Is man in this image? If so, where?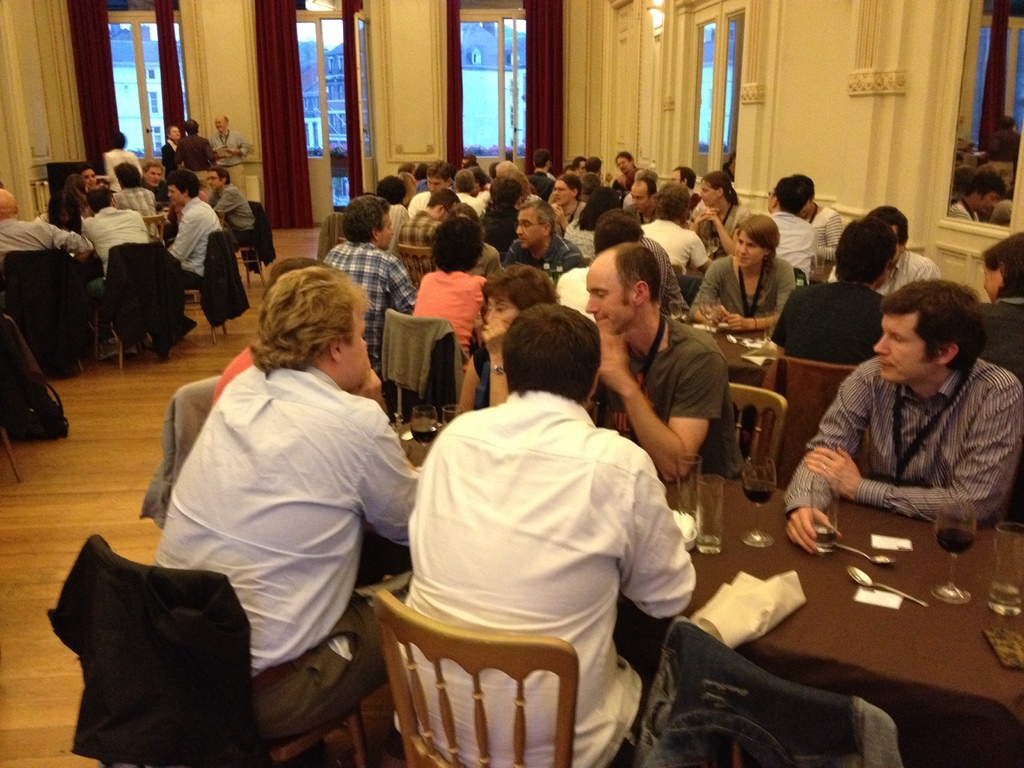
Yes, at [756,163,836,291].
